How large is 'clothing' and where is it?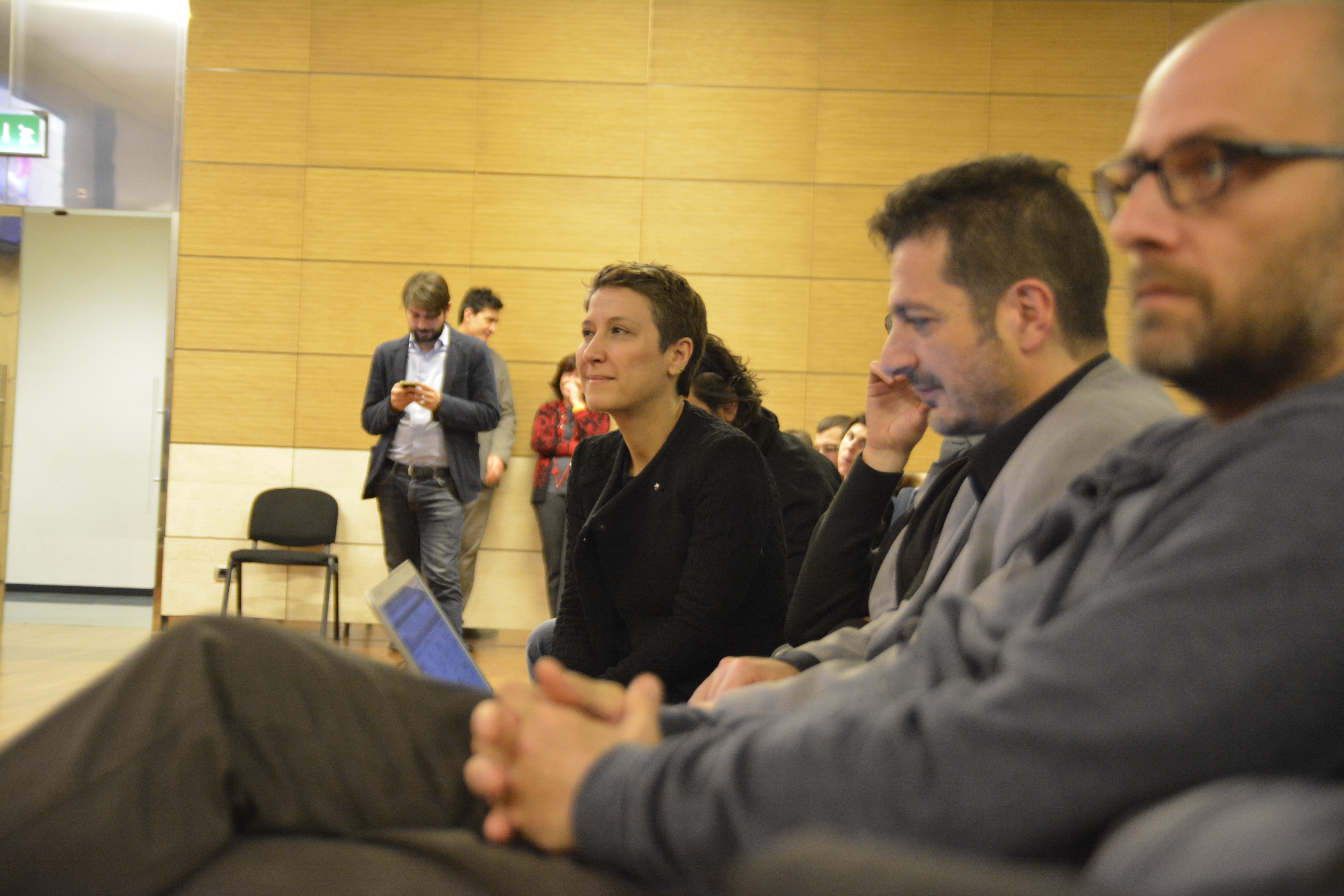
Bounding box: detection(174, 80, 264, 151).
